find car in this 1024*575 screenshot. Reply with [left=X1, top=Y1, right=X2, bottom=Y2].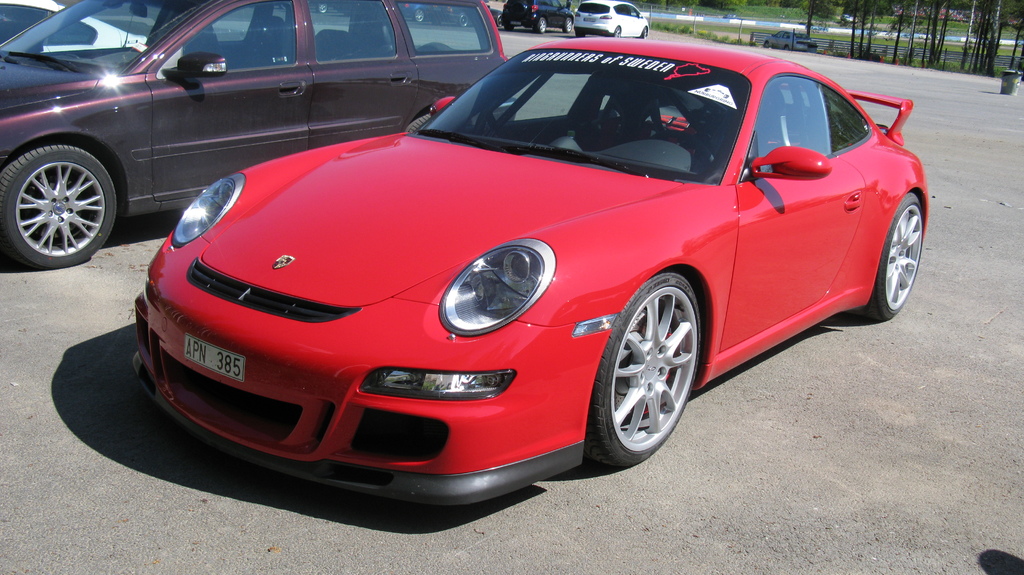
[left=566, top=0, right=648, bottom=32].
